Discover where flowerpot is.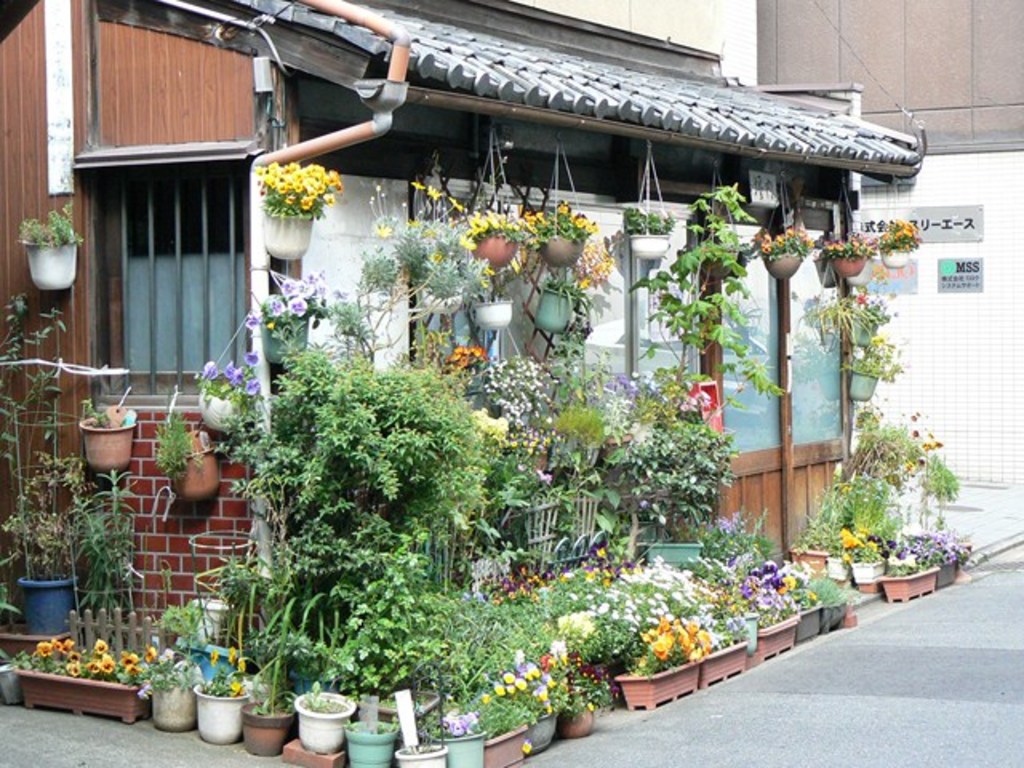
Discovered at <region>534, 283, 578, 333</region>.
